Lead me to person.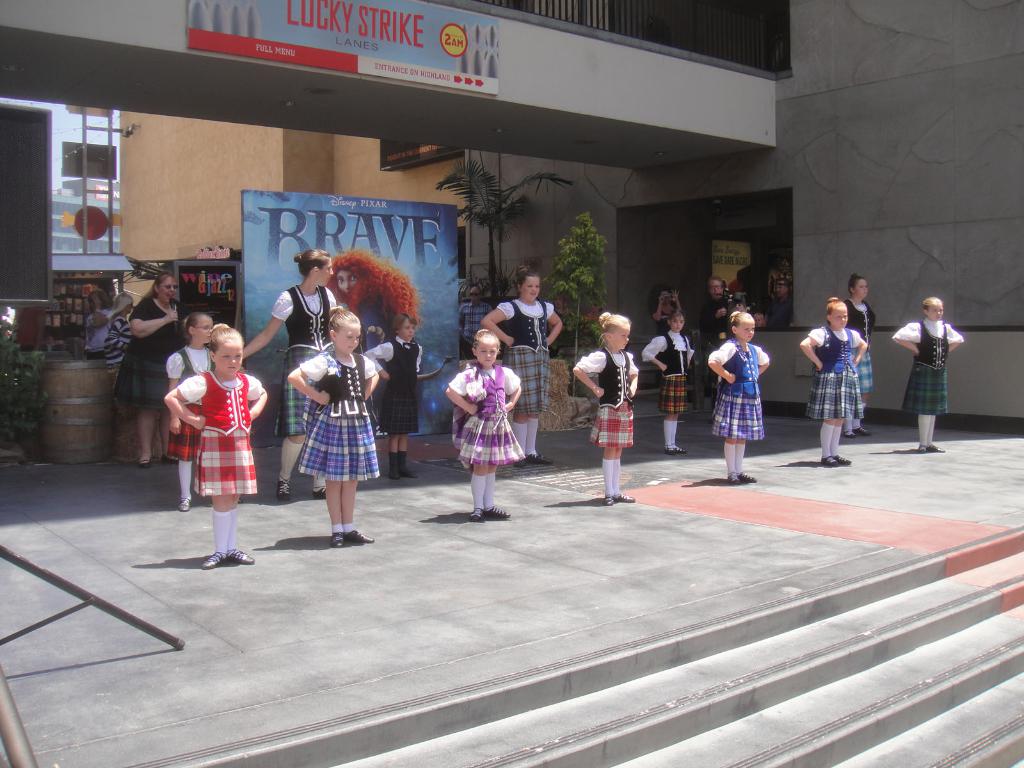
Lead to crop(113, 274, 188, 464).
